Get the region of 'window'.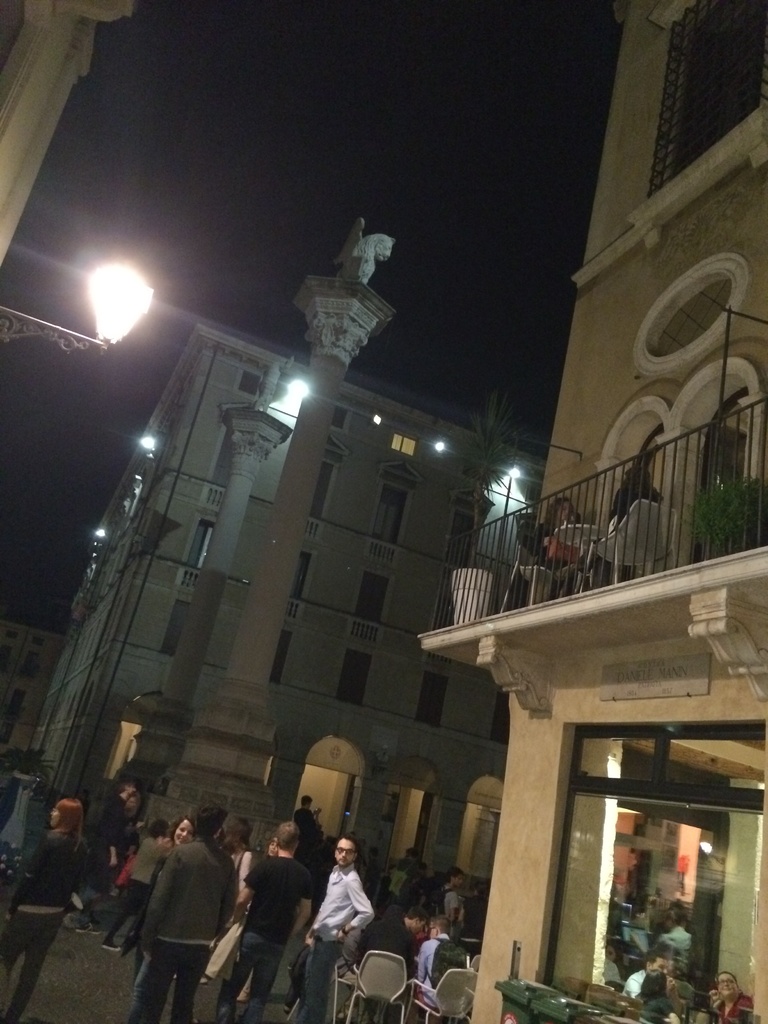
<region>31, 648, 34, 680</region>.
